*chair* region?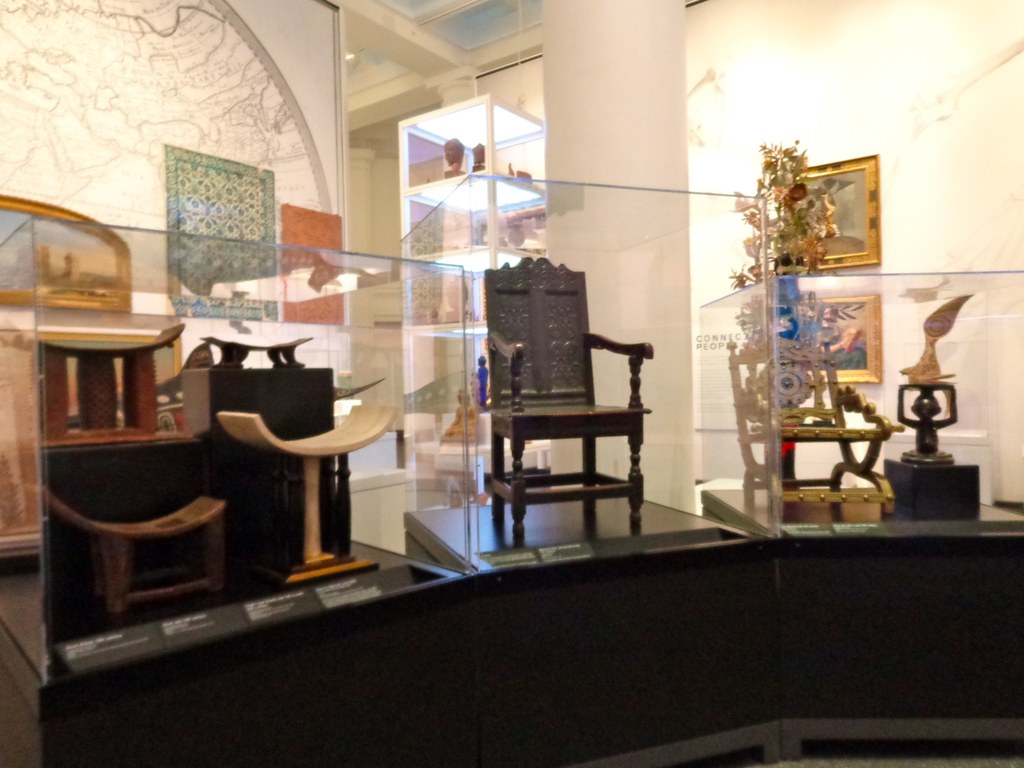
left=469, top=269, right=663, bottom=552
